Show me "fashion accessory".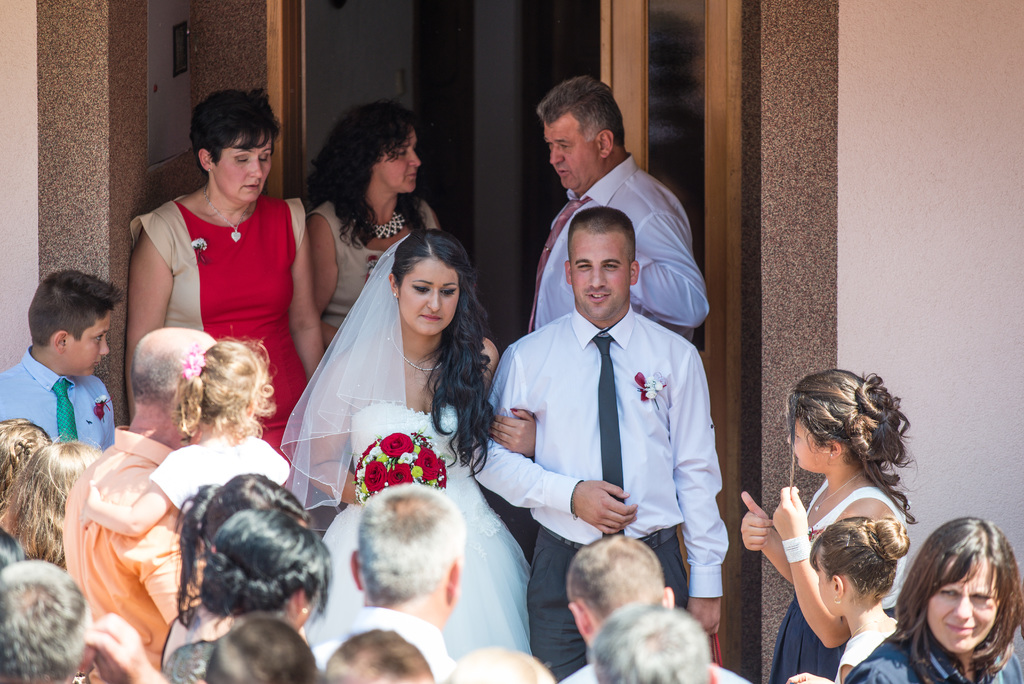
"fashion accessory" is here: select_region(833, 596, 842, 603).
